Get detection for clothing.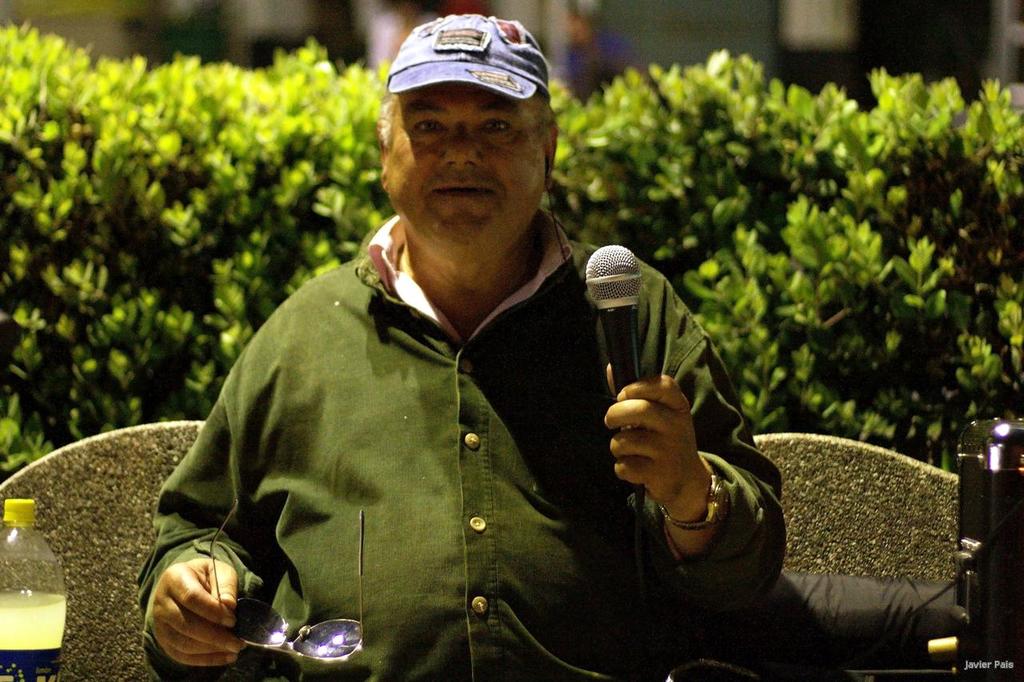
Detection: Rect(137, 223, 678, 666).
